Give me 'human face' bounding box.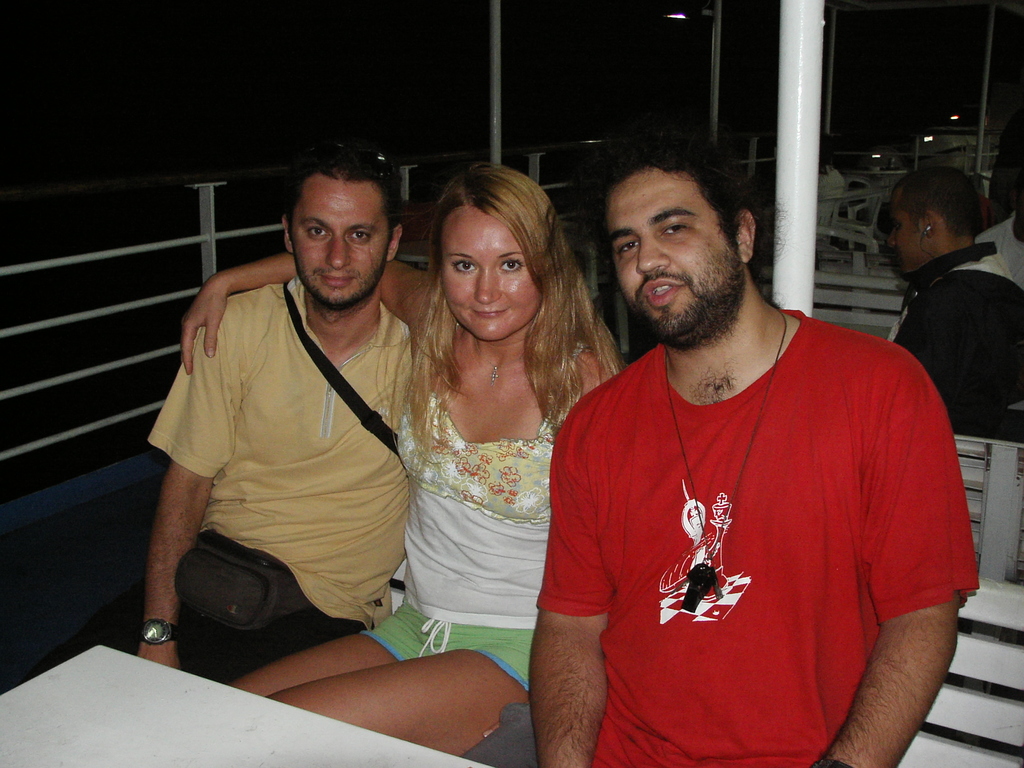
(x1=888, y1=182, x2=927, y2=282).
